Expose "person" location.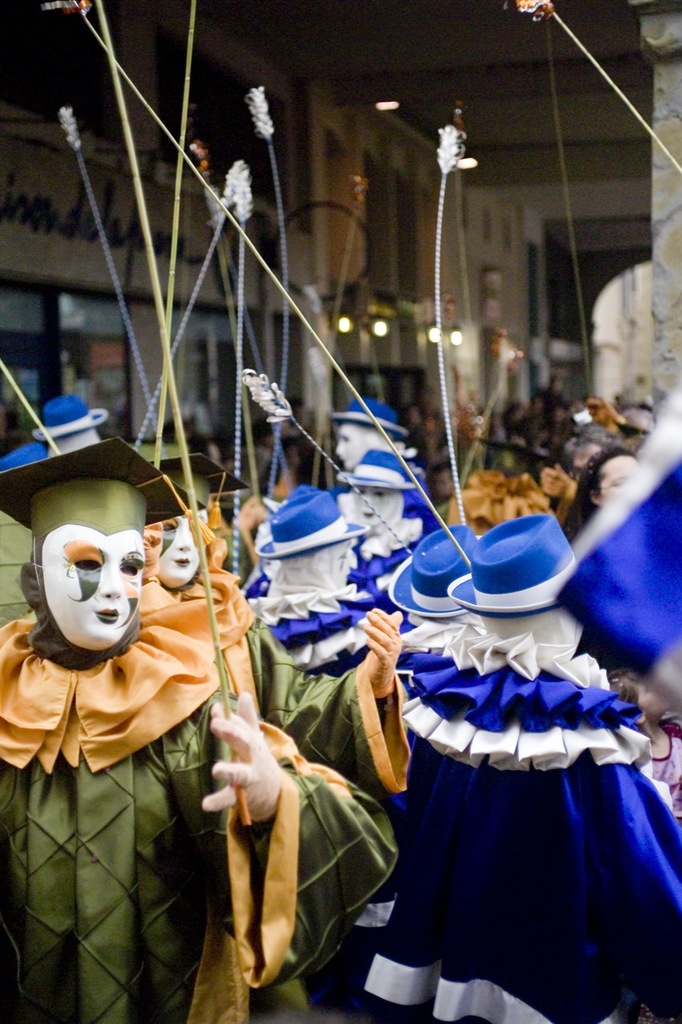
Exposed at locate(21, 482, 277, 991).
